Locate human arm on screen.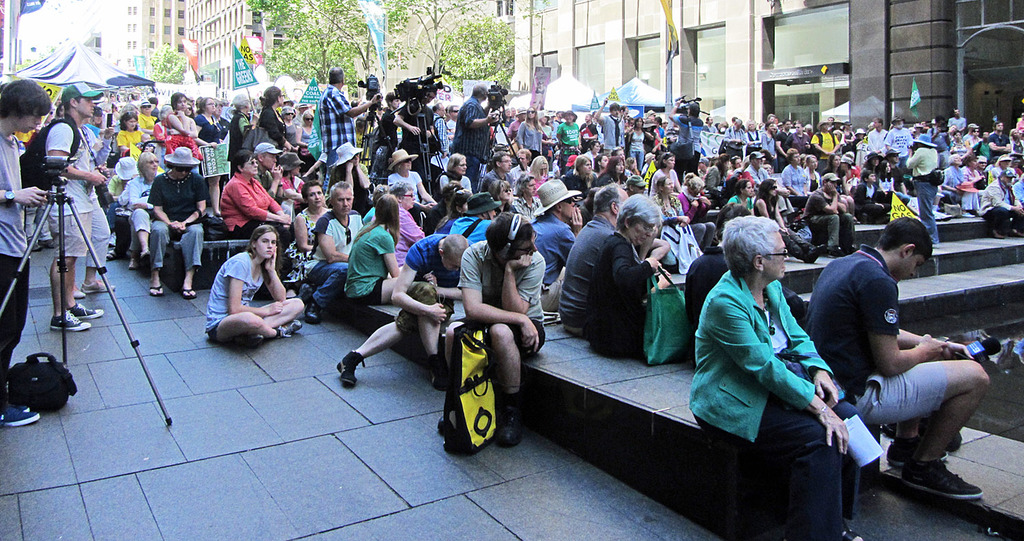
On screen at <box>41,120,108,187</box>.
